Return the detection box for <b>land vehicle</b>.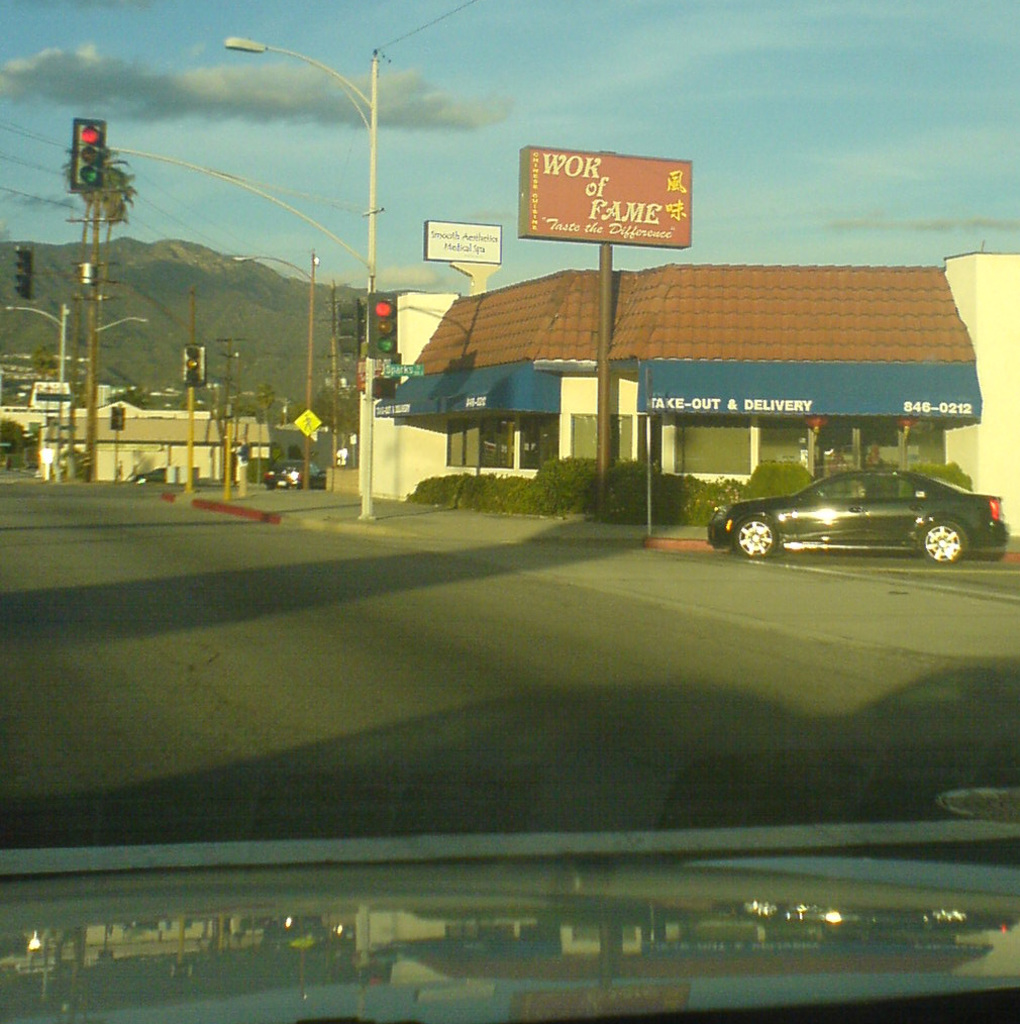
region(259, 458, 325, 490).
